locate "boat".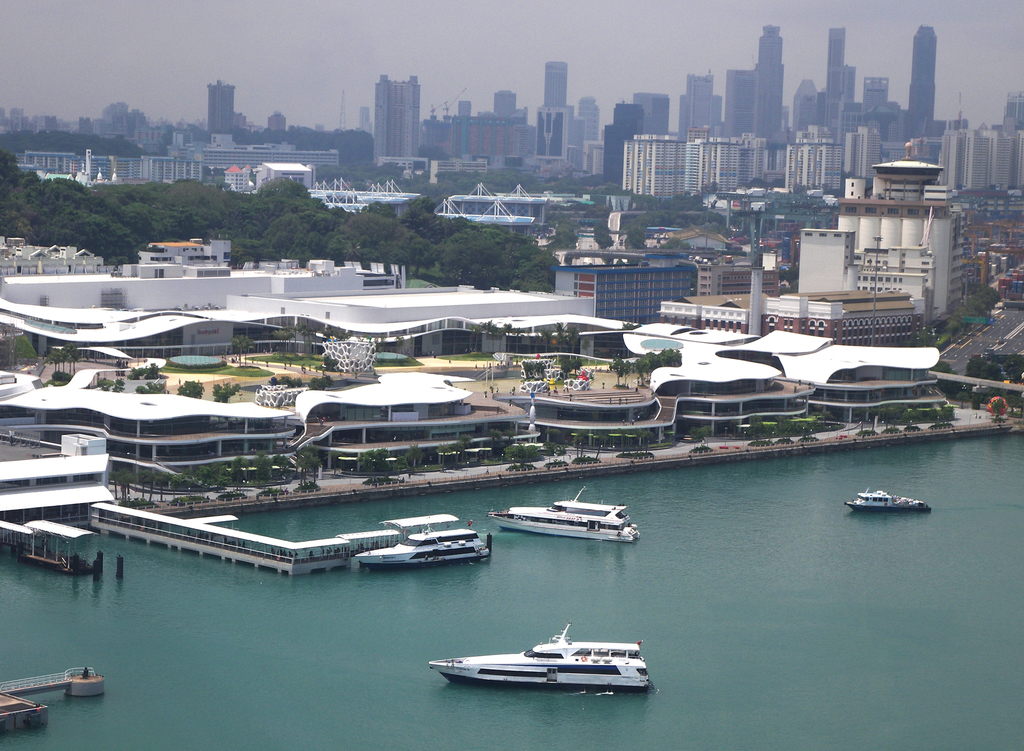
Bounding box: Rect(346, 515, 502, 570).
